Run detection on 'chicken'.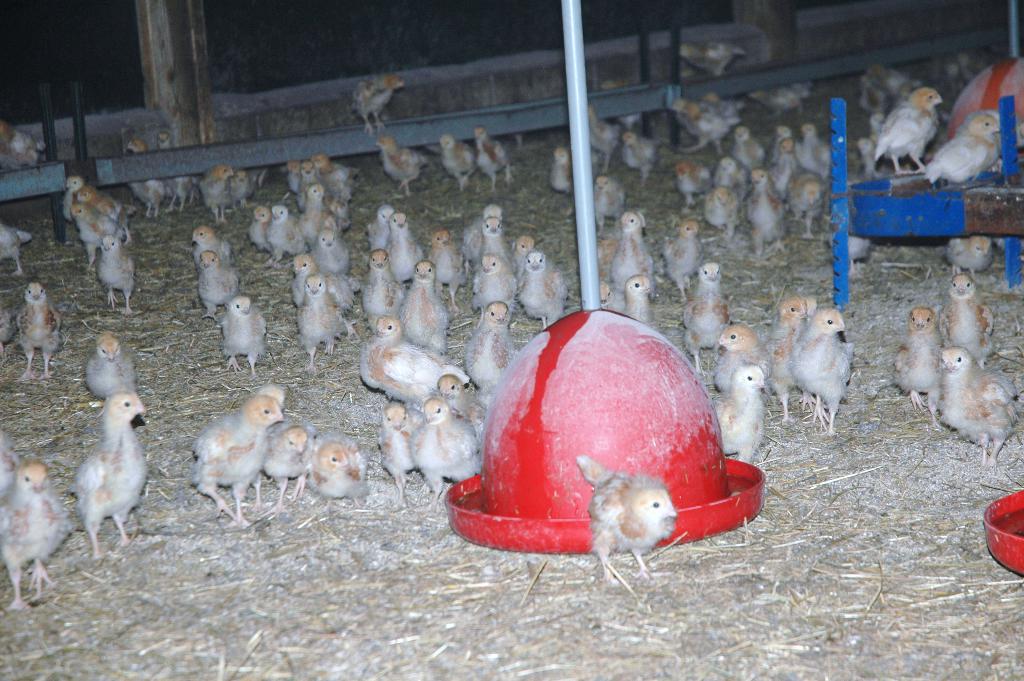
Result: [472,125,519,190].
